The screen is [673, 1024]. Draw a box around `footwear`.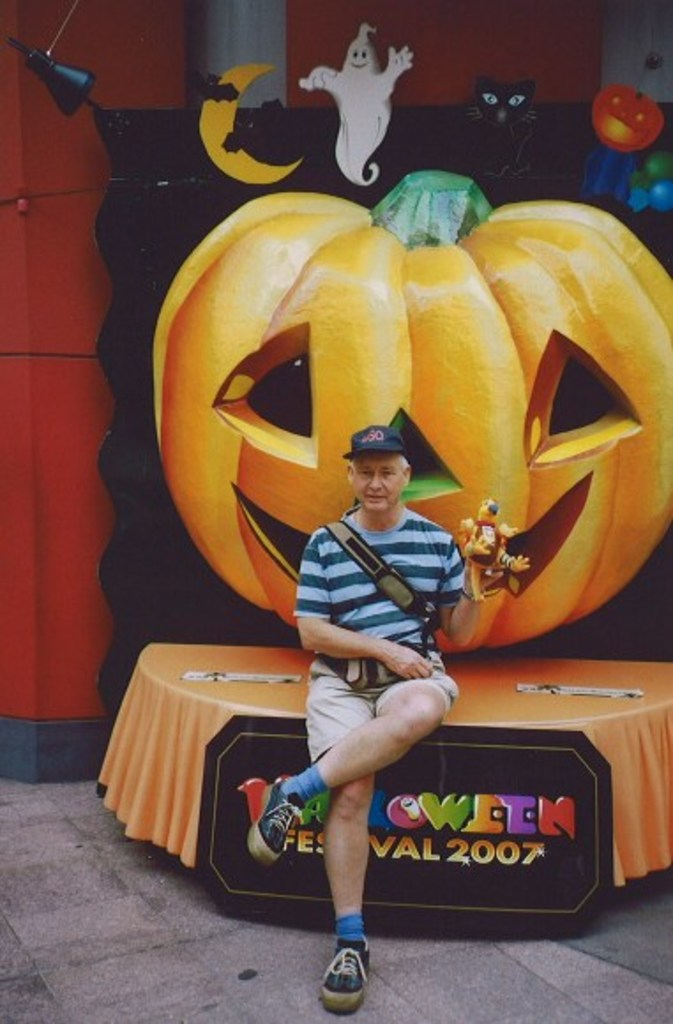
314/939/374/1013.
